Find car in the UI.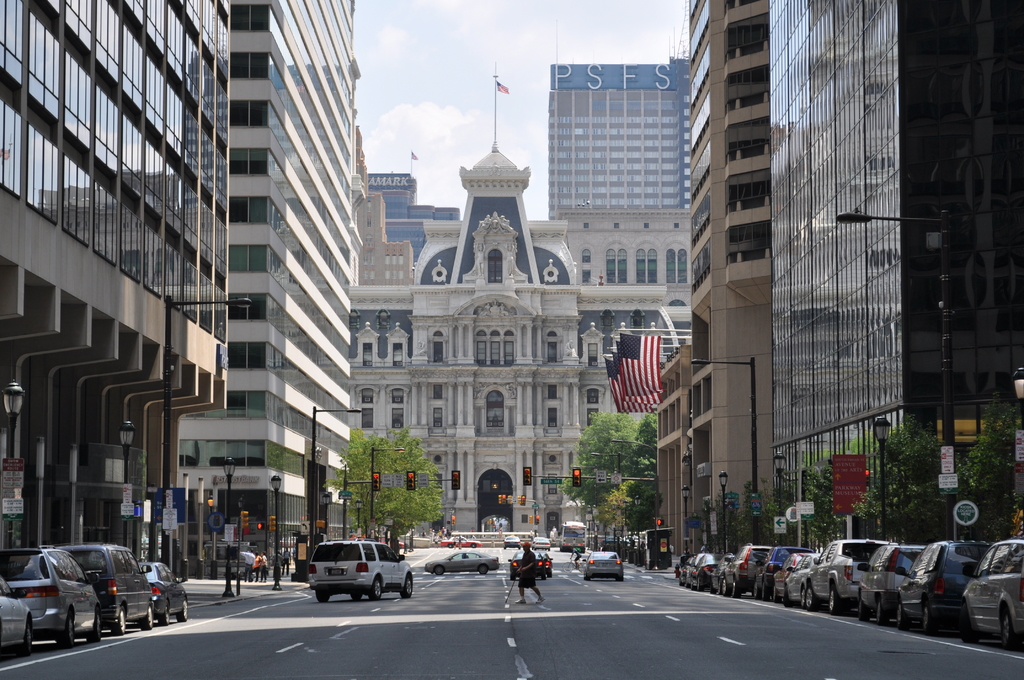
UI element at rect(309, 536, 412, 599).
